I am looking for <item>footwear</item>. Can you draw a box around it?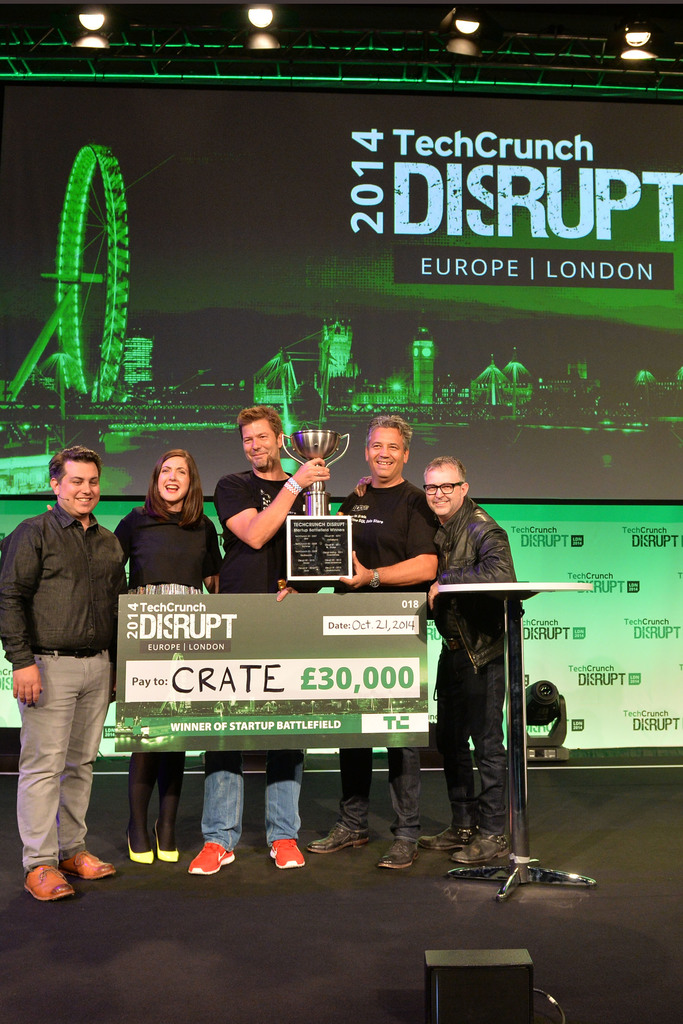
Sure, the bounding box is [left=300, top=826, right=371, bottom=851].
